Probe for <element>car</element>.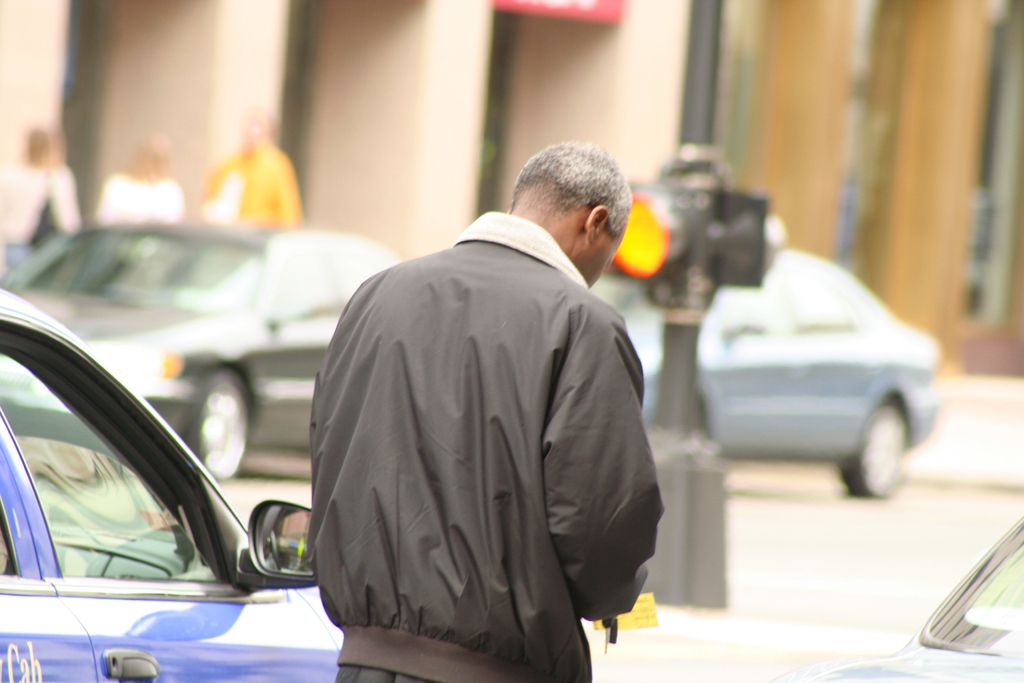
Probe result: 0:218:402:486.
